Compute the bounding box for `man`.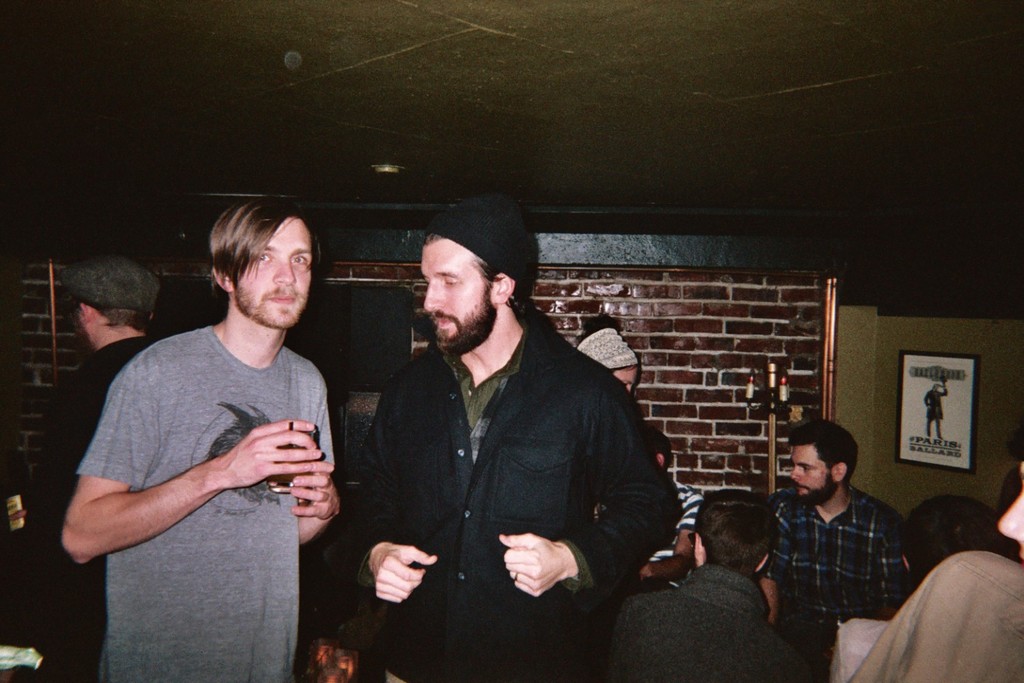
Rect(763, 425, 921, 660).
